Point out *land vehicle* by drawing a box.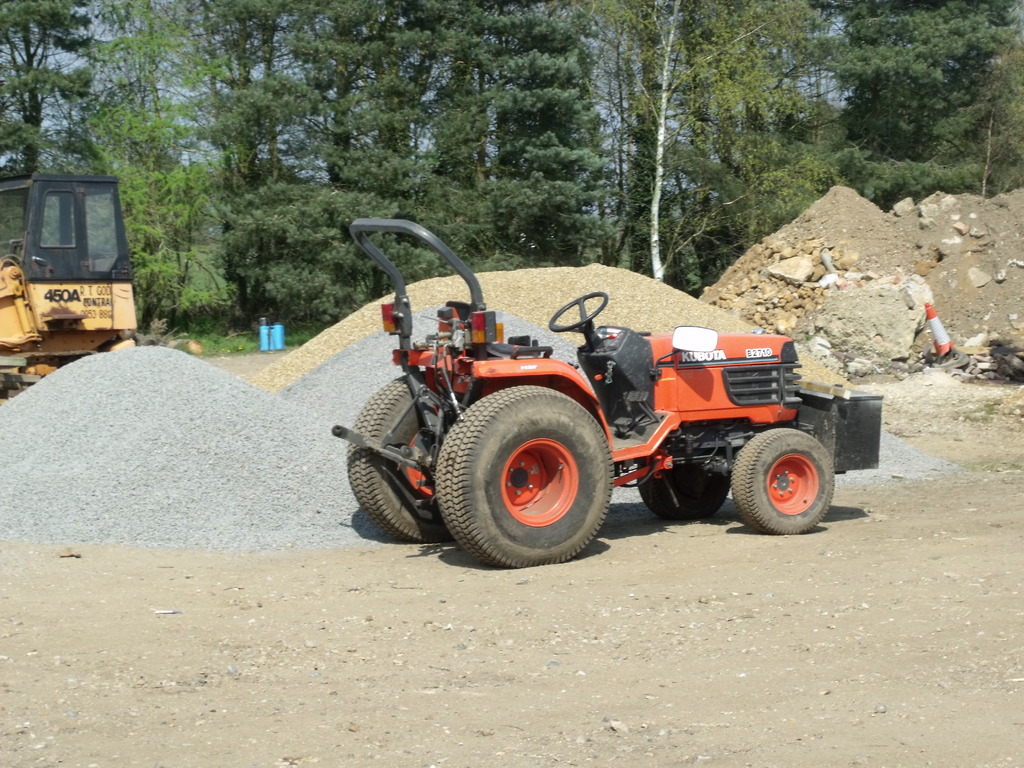
bbox(314, 234, 867, 564).
